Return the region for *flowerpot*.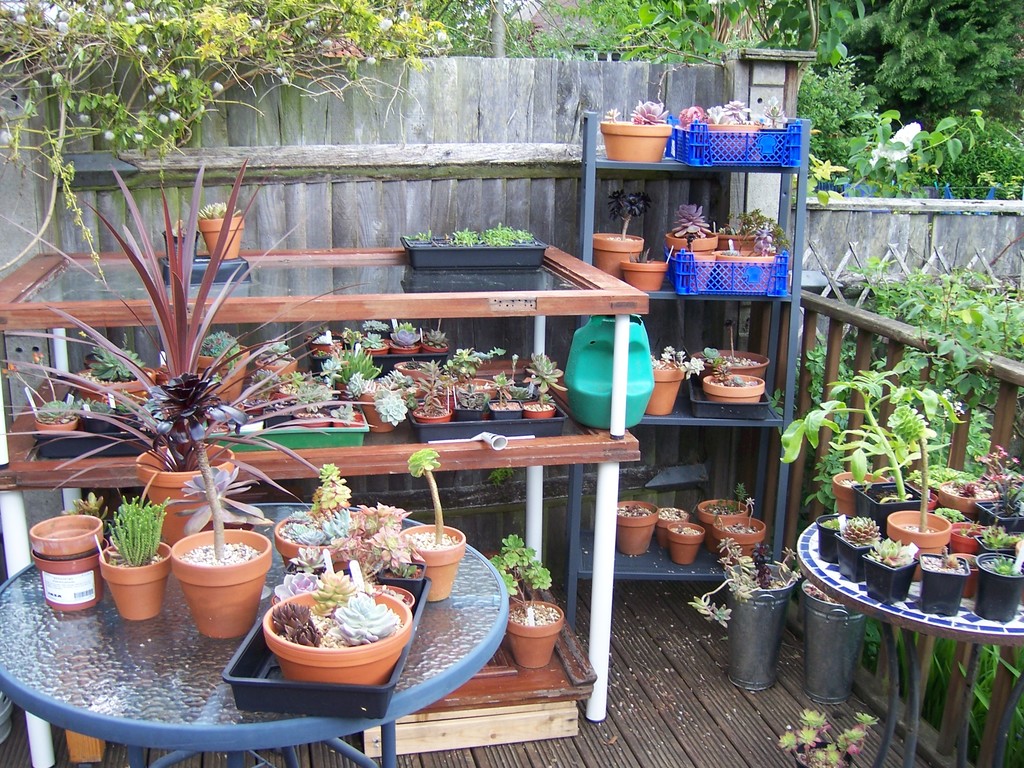
rect(836, 532, 888, 572).
